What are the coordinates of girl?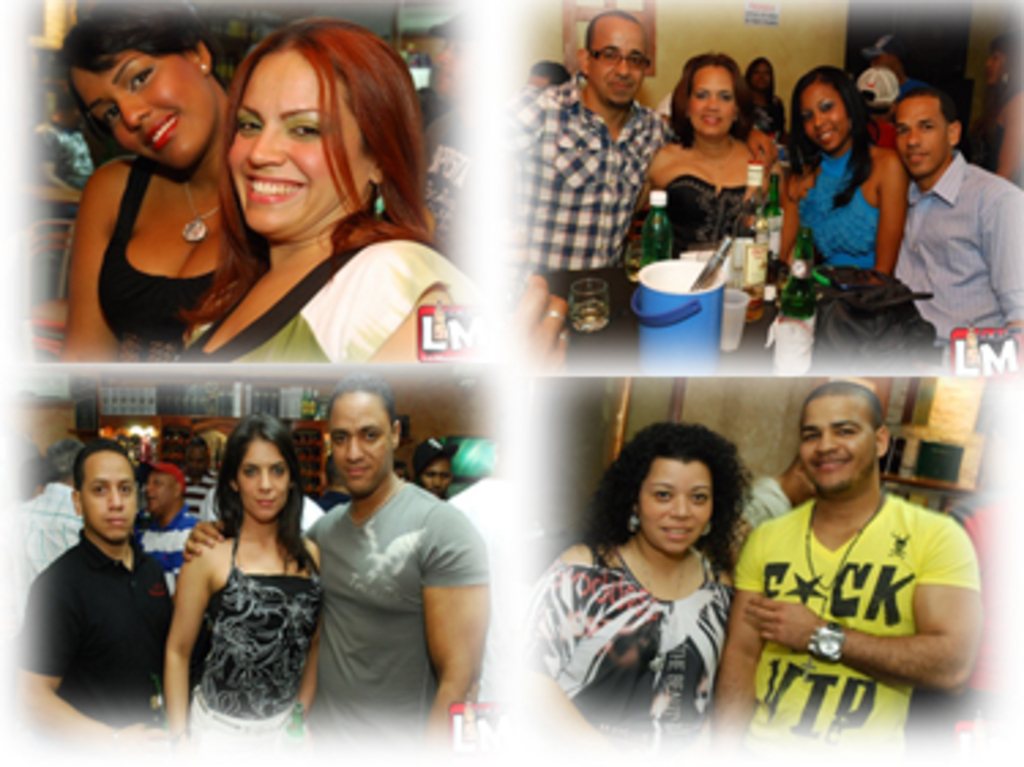
pyautogui.locateOnScreen(169, 415, 319, 740).
